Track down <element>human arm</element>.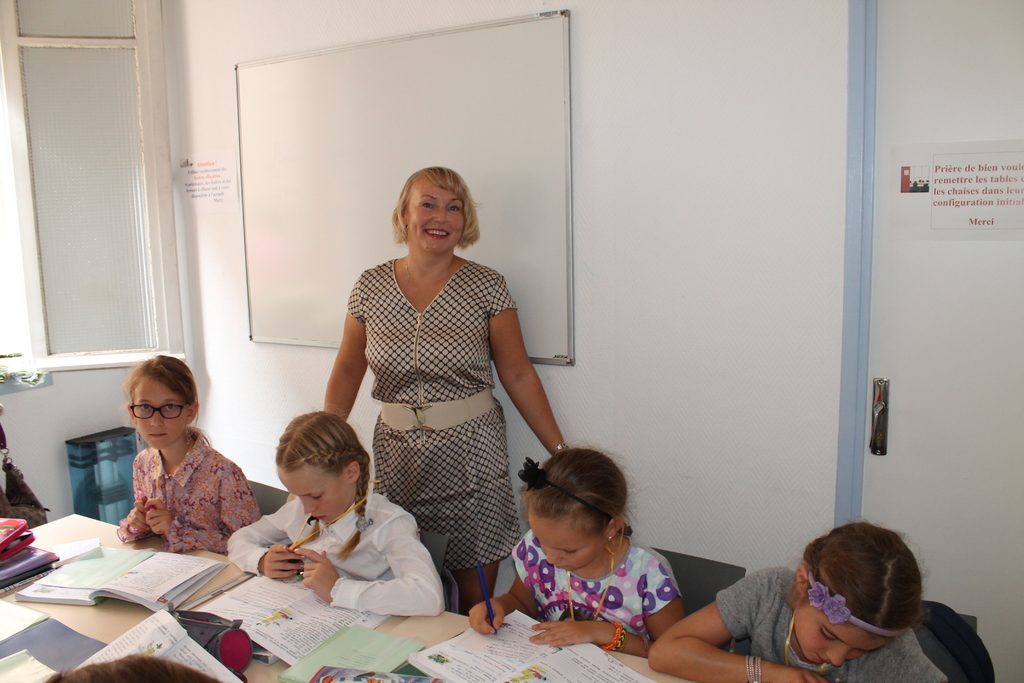
Tracked to {"left": 468, "top": 572, "right": 537, "bottom": 641}.
